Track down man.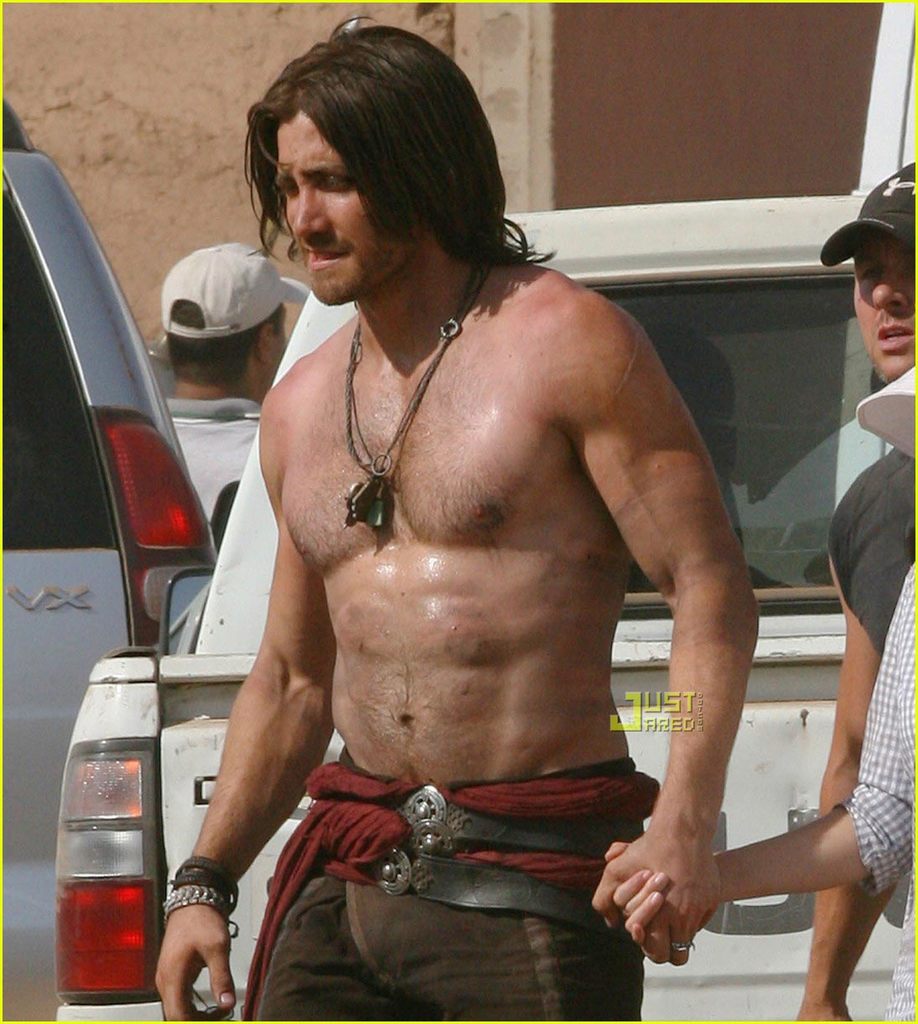
Tracked to 152,11,758,1023.
